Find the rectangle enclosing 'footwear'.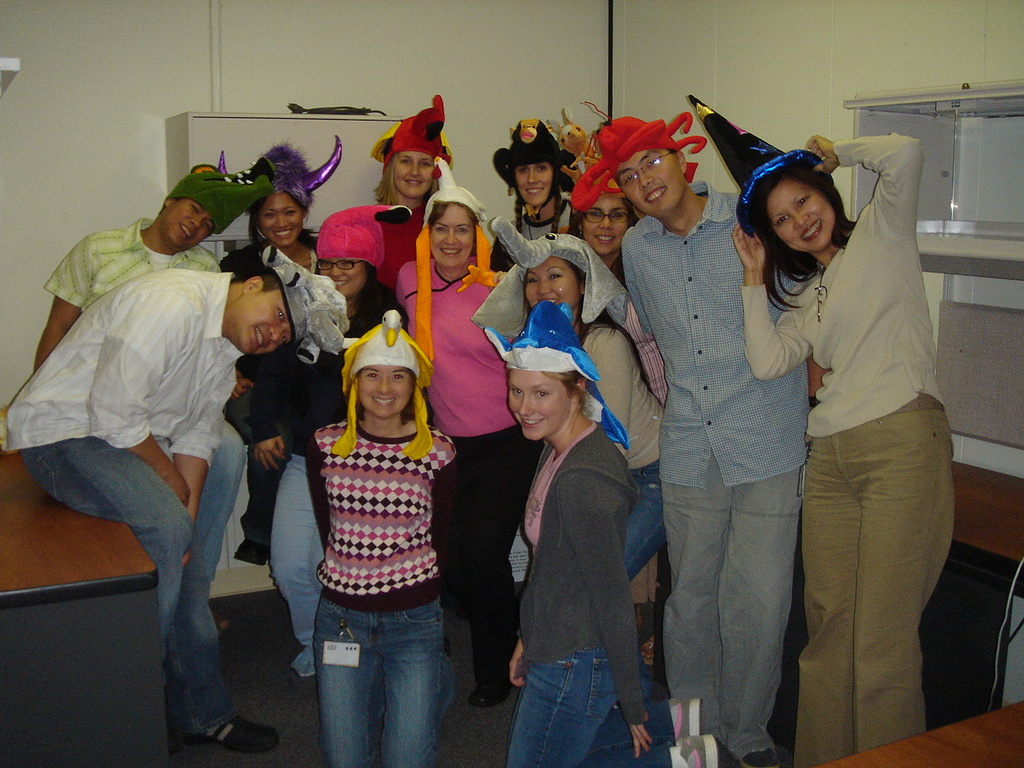
{"x1": 187, "y1": 717, "x2": 281, "y2": 755}.
